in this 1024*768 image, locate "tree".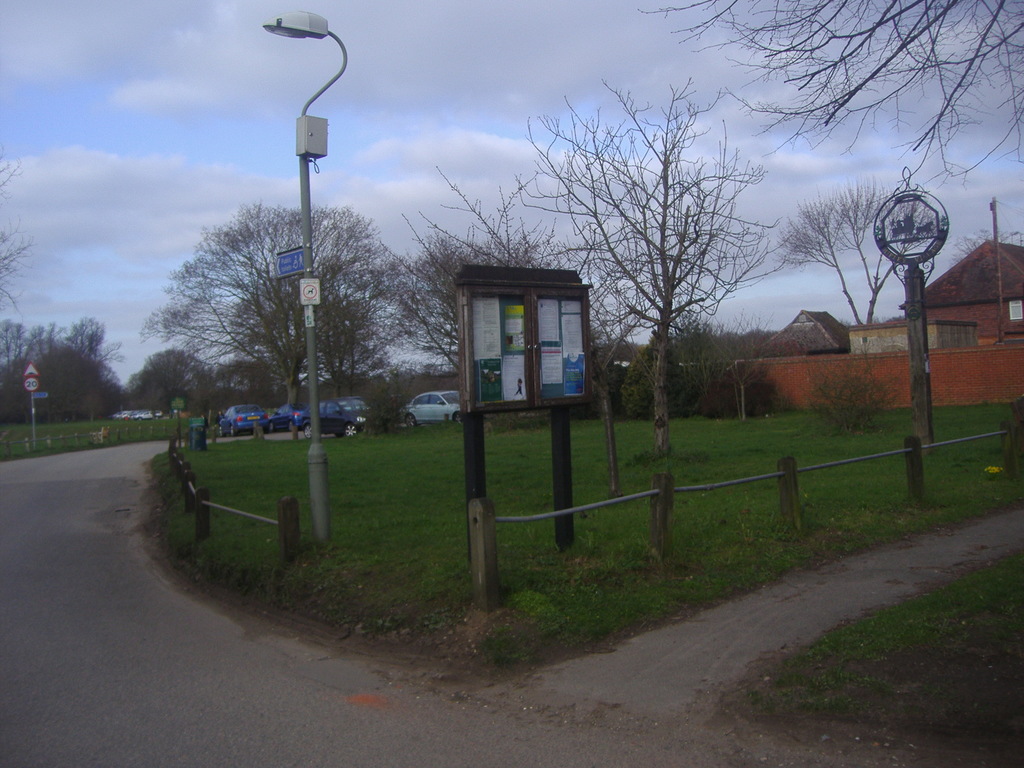
Bounding box: box(0, 318, 131, 419).
